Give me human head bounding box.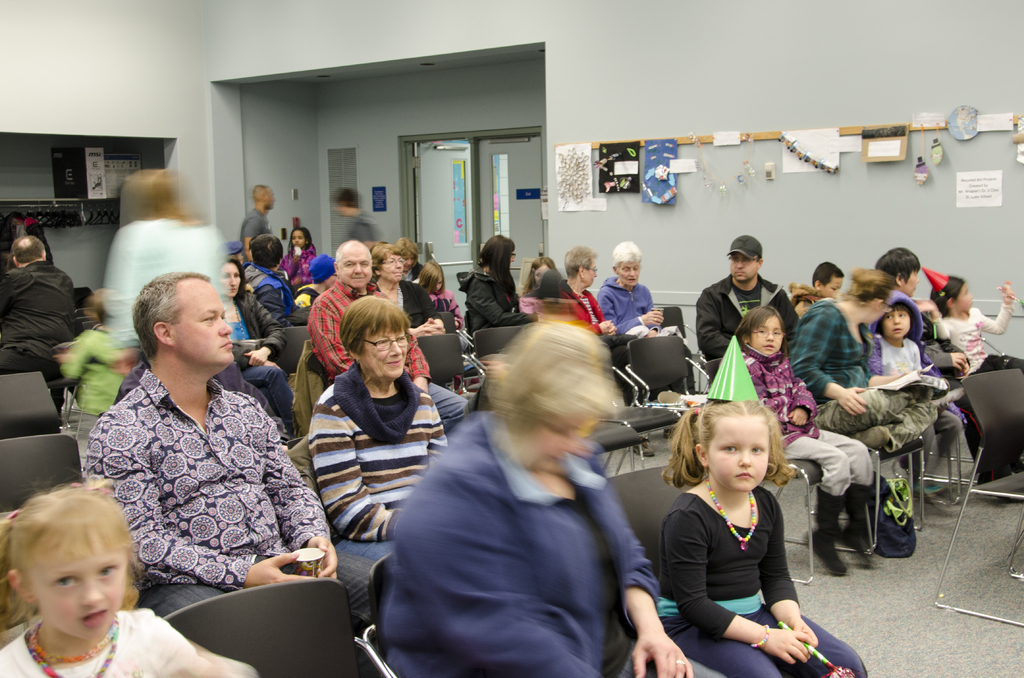
locate(286, 225, 312, 250).
